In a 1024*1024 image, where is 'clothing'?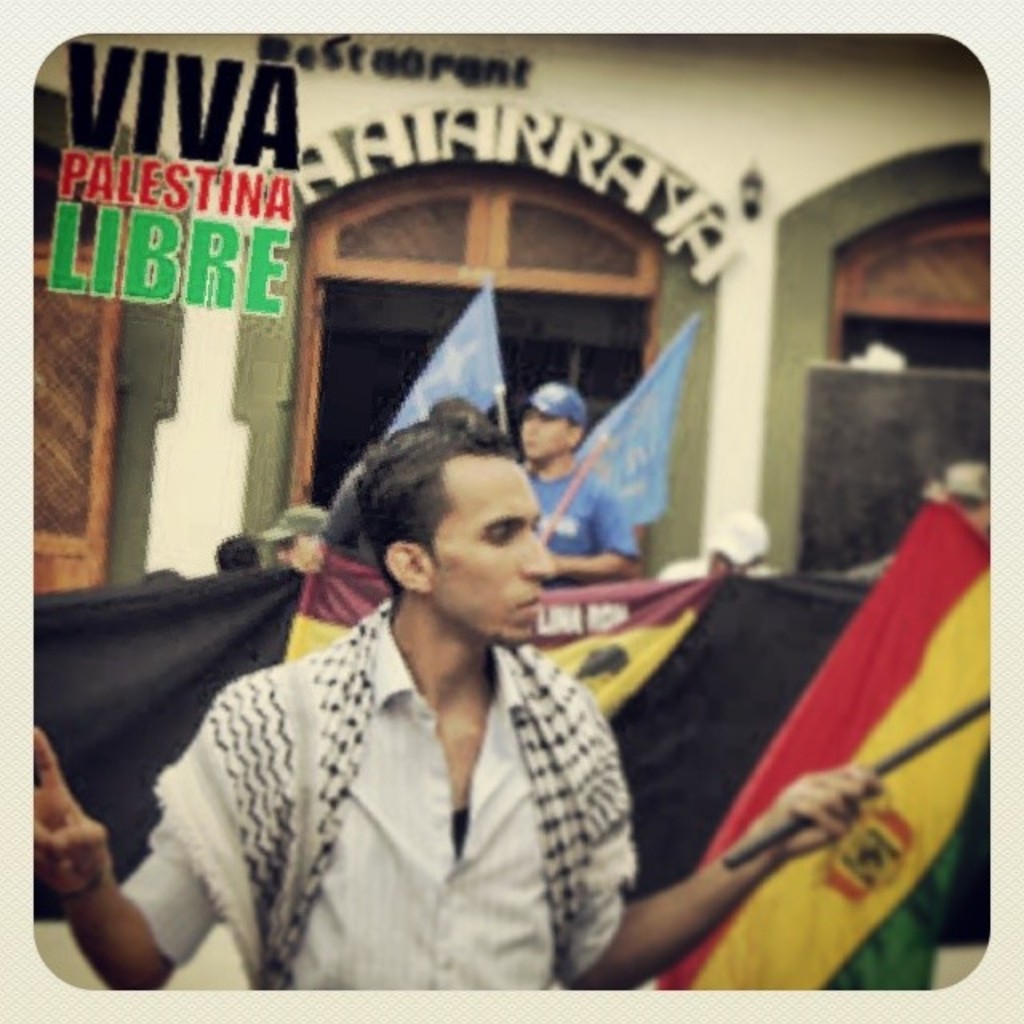
118, 546, 680, 1021.
